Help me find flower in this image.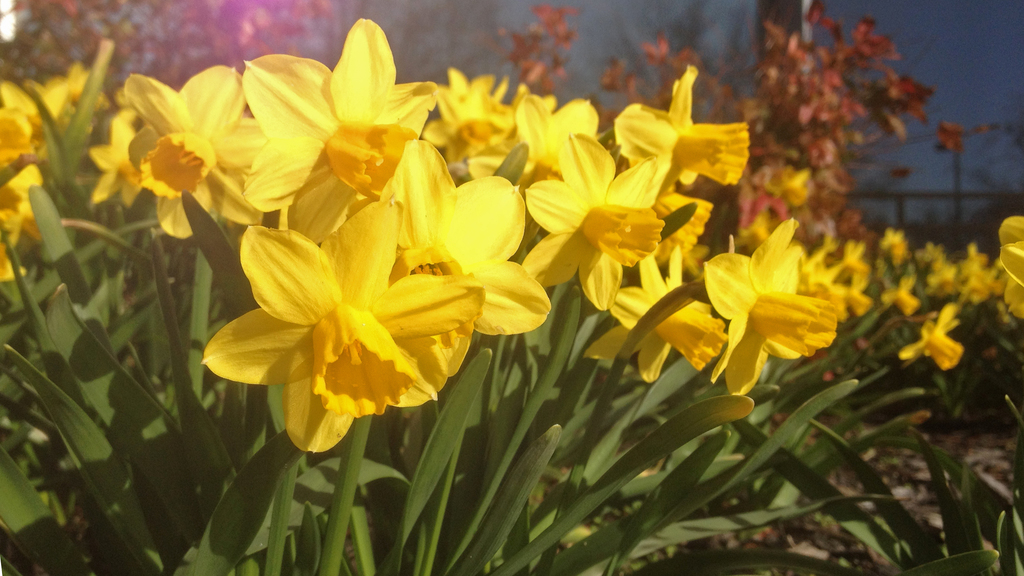
Found it: (2,55,99,282).
